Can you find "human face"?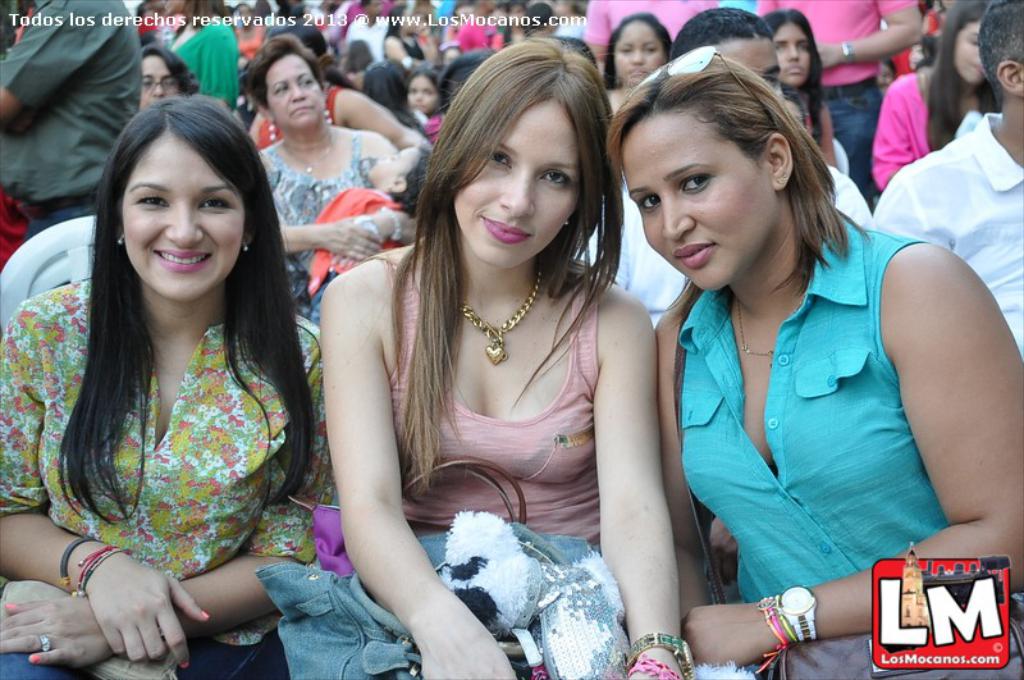
Yes, bounding box: bbox=(613, 23, 667, 85).
